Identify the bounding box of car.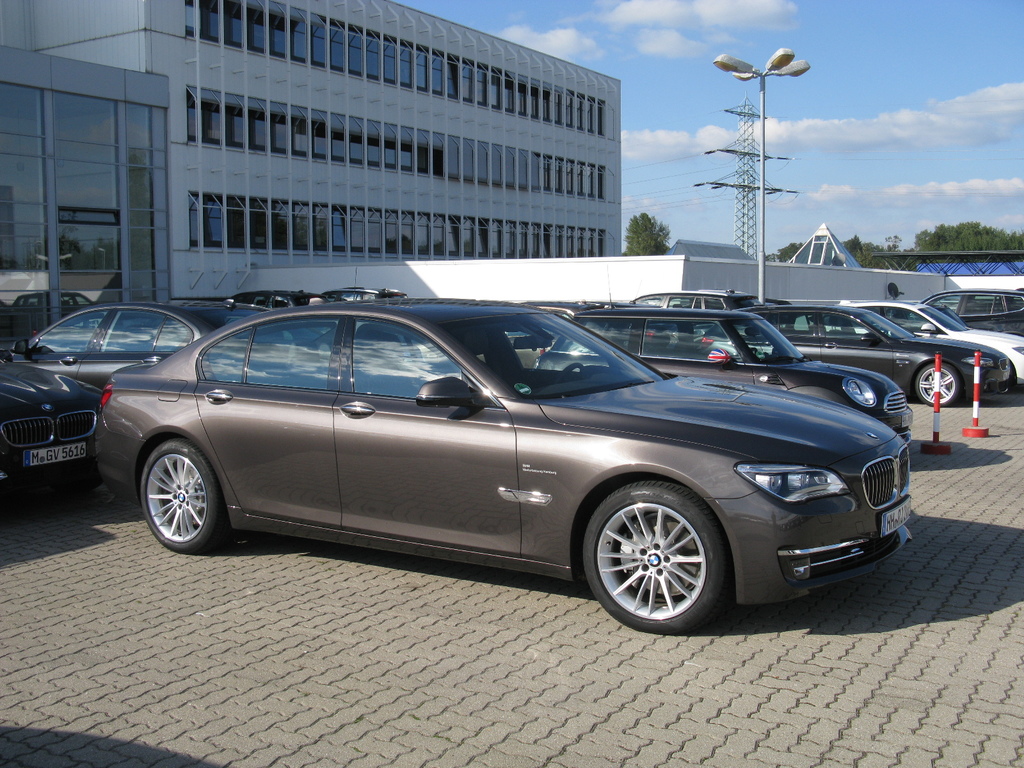
detection(5, 298, 269, 389).
